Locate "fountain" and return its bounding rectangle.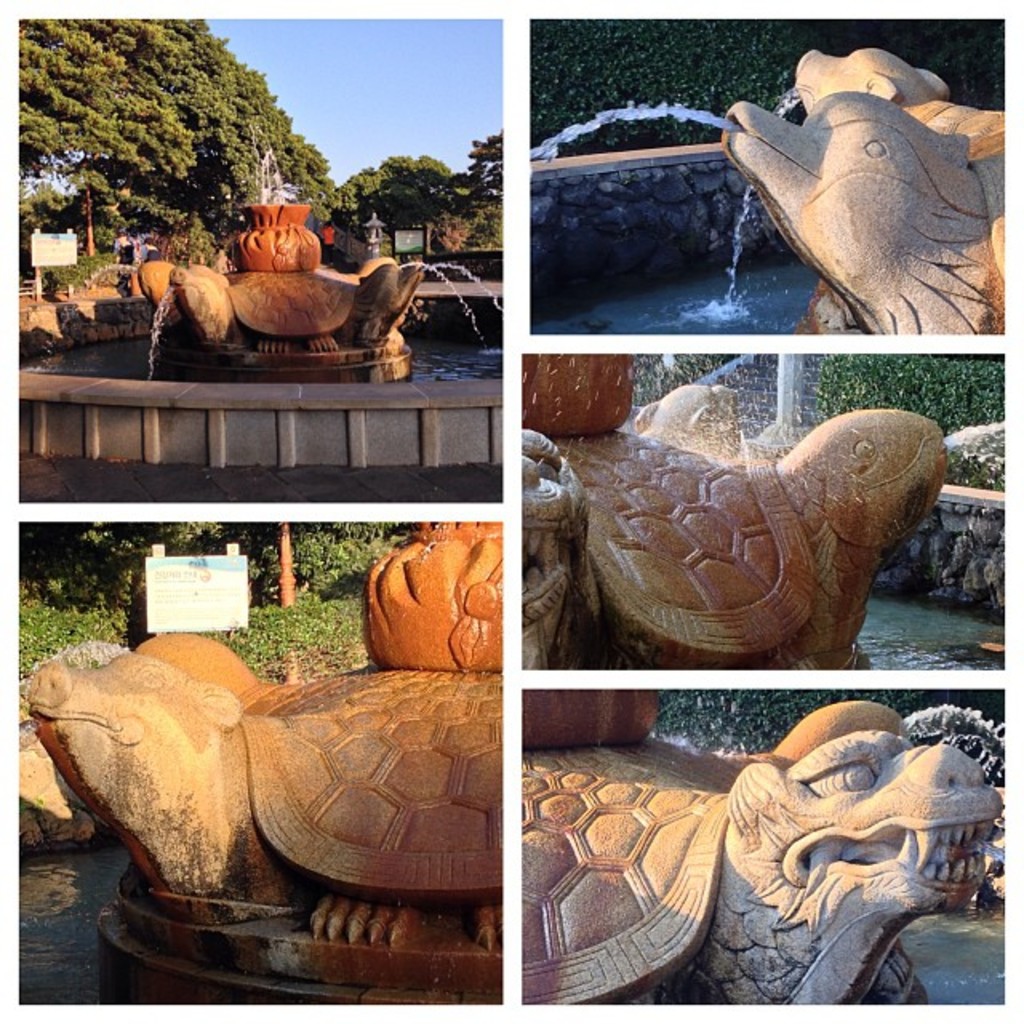
(left=30, top=166, right=491, bottom=442).
